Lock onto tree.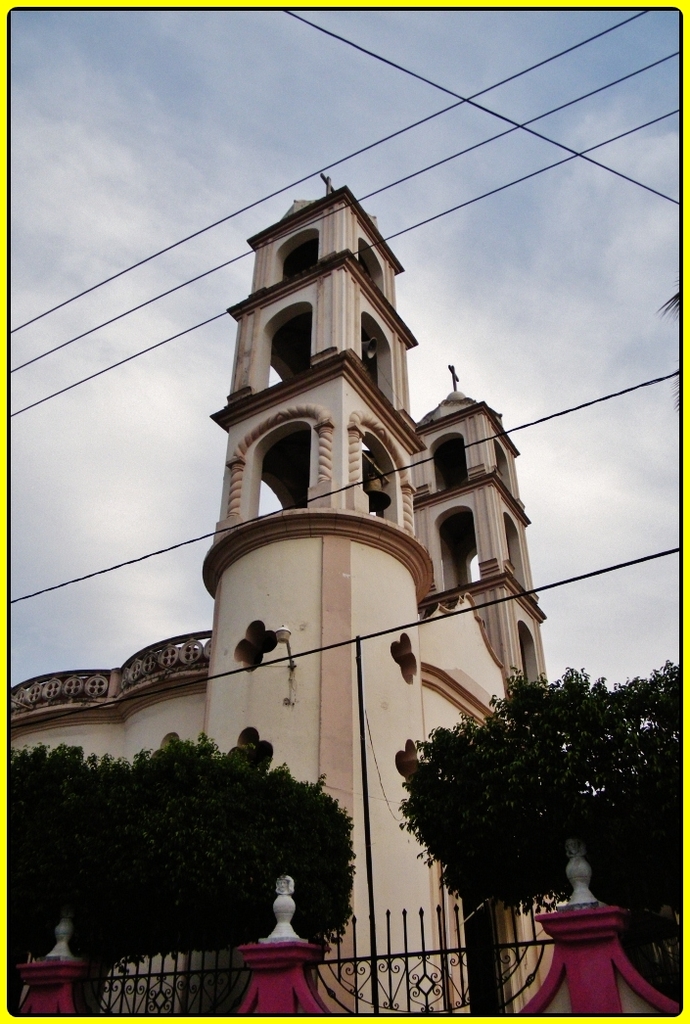
Locked: pyautogui.locateOnScreen(1, 719, 362, 1007).
